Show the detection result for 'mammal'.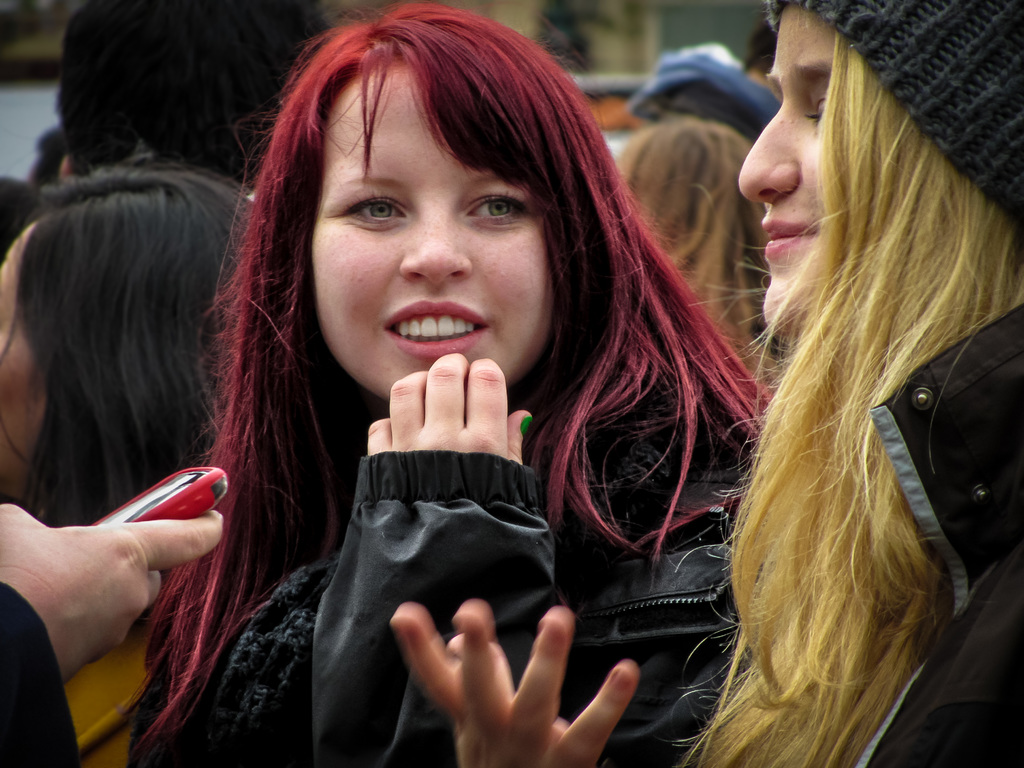
(54, 0, 341, 202).
